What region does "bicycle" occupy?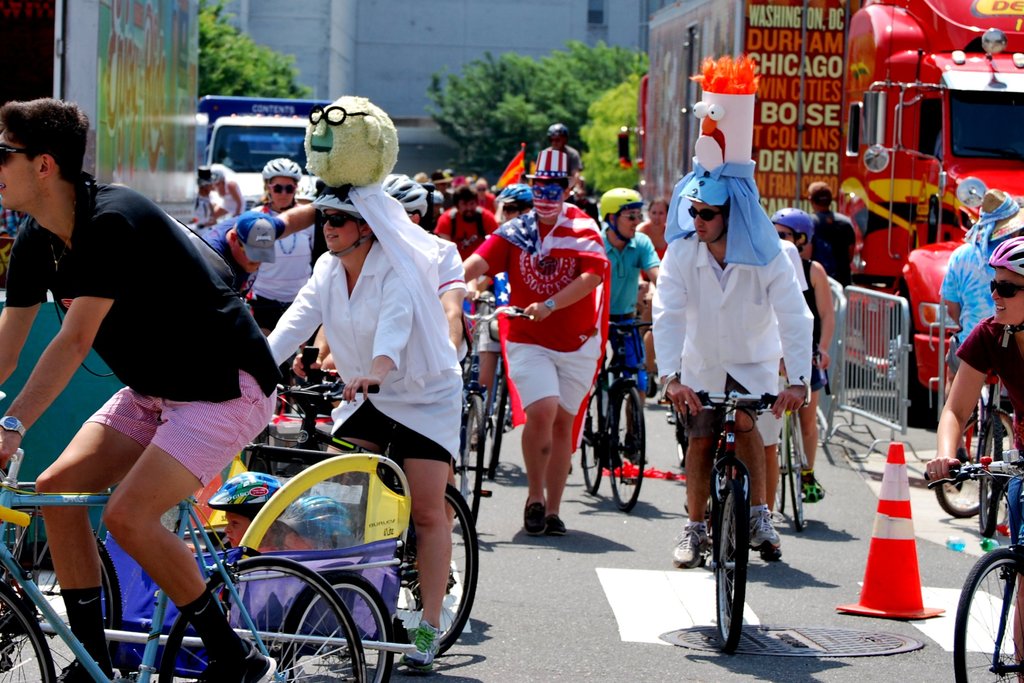
crop(924, 334, 1016, 539).
